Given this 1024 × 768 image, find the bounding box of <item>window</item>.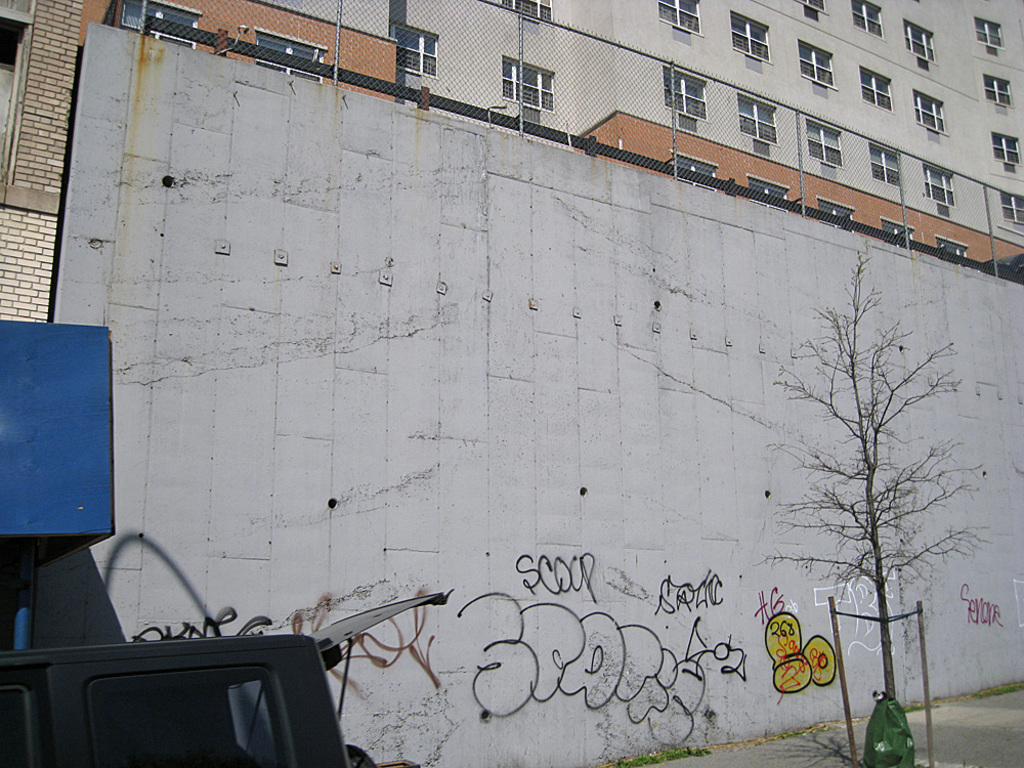
<region>730, 13, 774, 65</region>.
